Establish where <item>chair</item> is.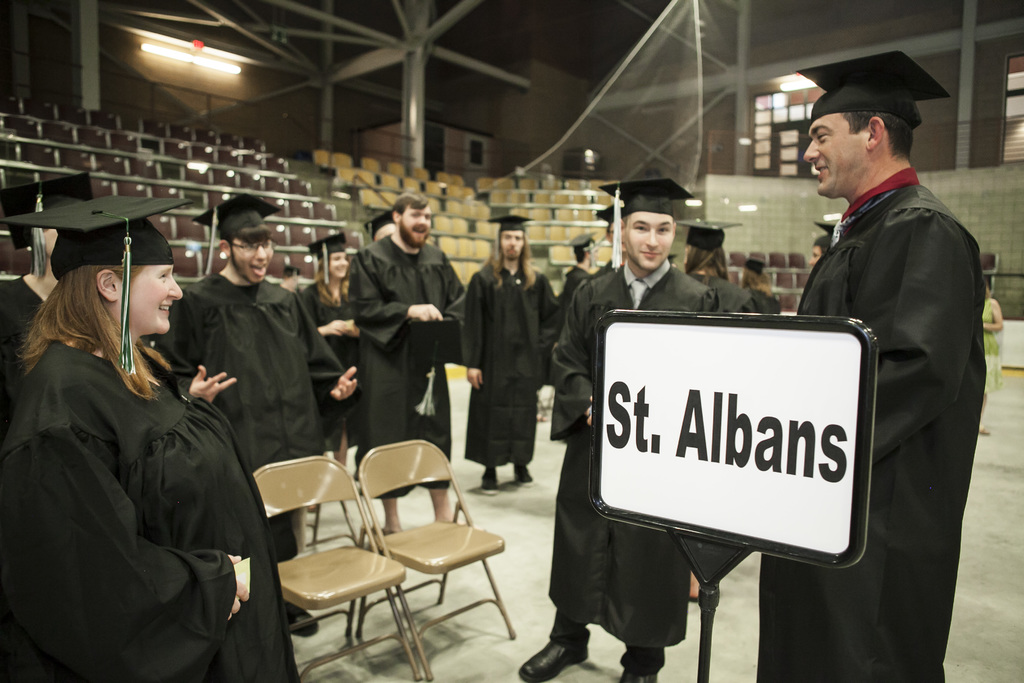
Established at <region>359, 438, 518, 682</region>.
